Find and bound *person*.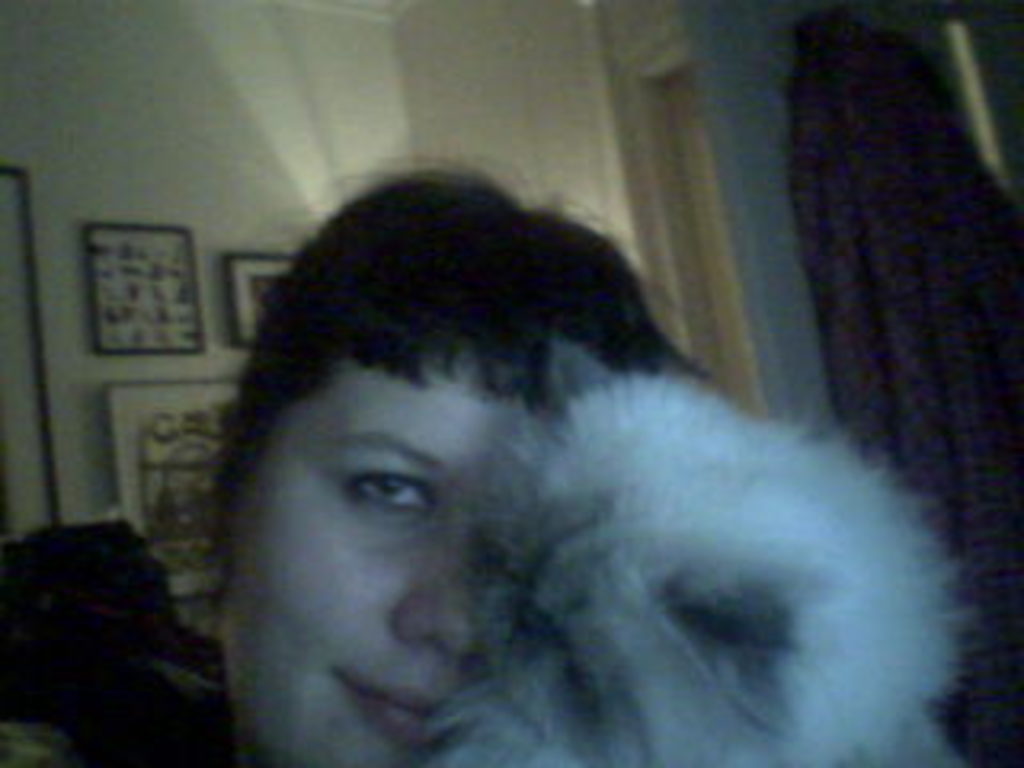
Bound: box(13, 163, 675, 765).
